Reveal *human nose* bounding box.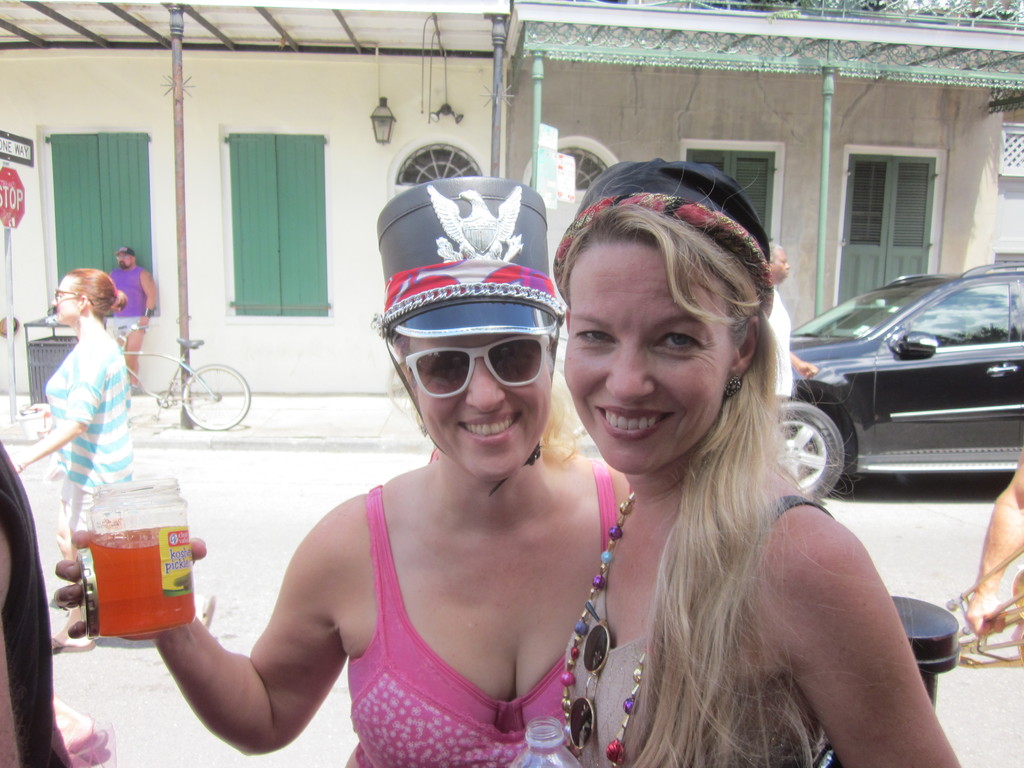
Revealed: Rect(600, 336, 655, 407).
